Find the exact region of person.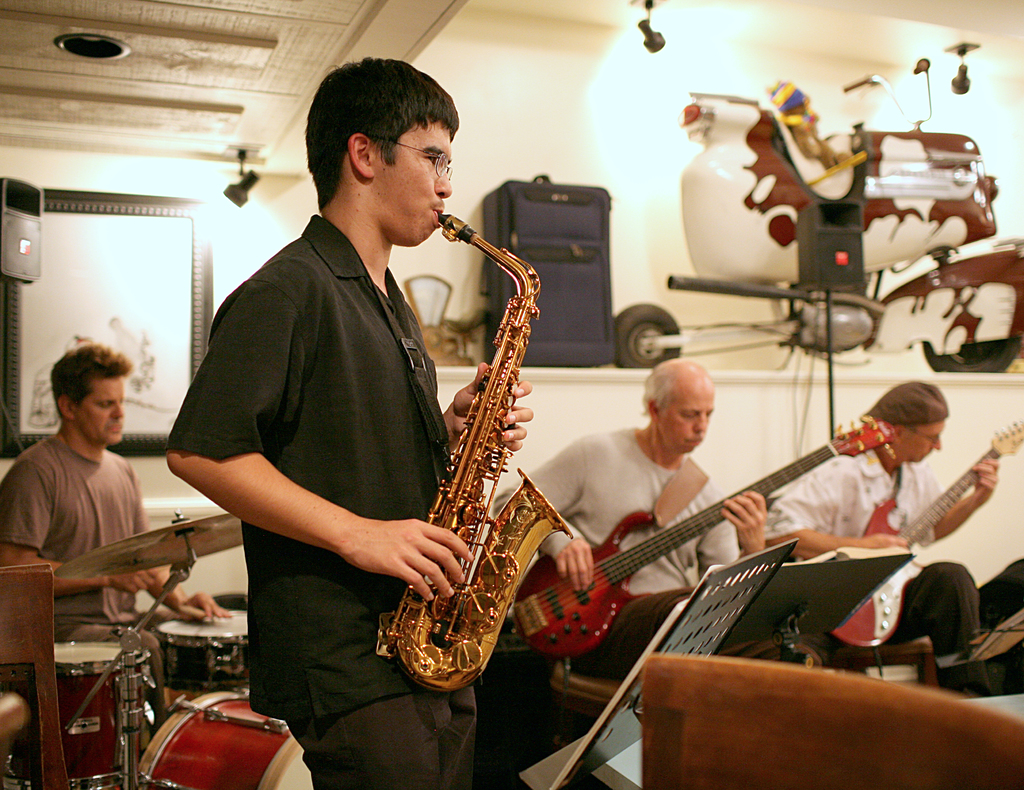
Exact region: bbox=[1, 343, 241, 725].
